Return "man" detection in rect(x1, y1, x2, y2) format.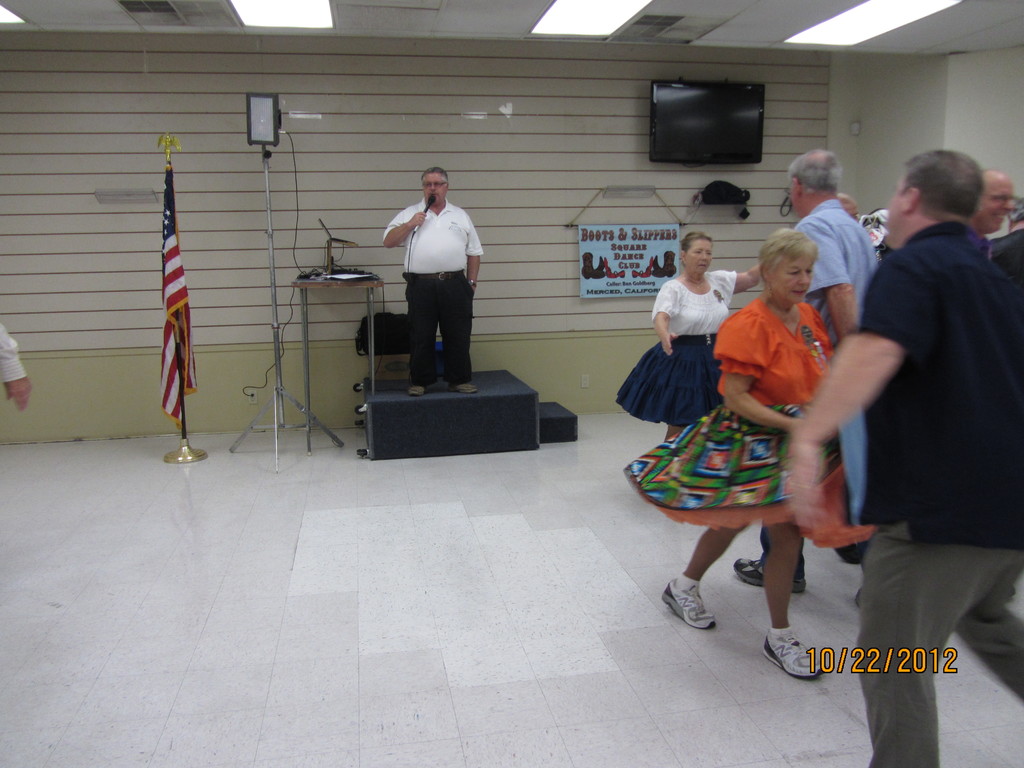
rect(969, 168, 1012, 234).
